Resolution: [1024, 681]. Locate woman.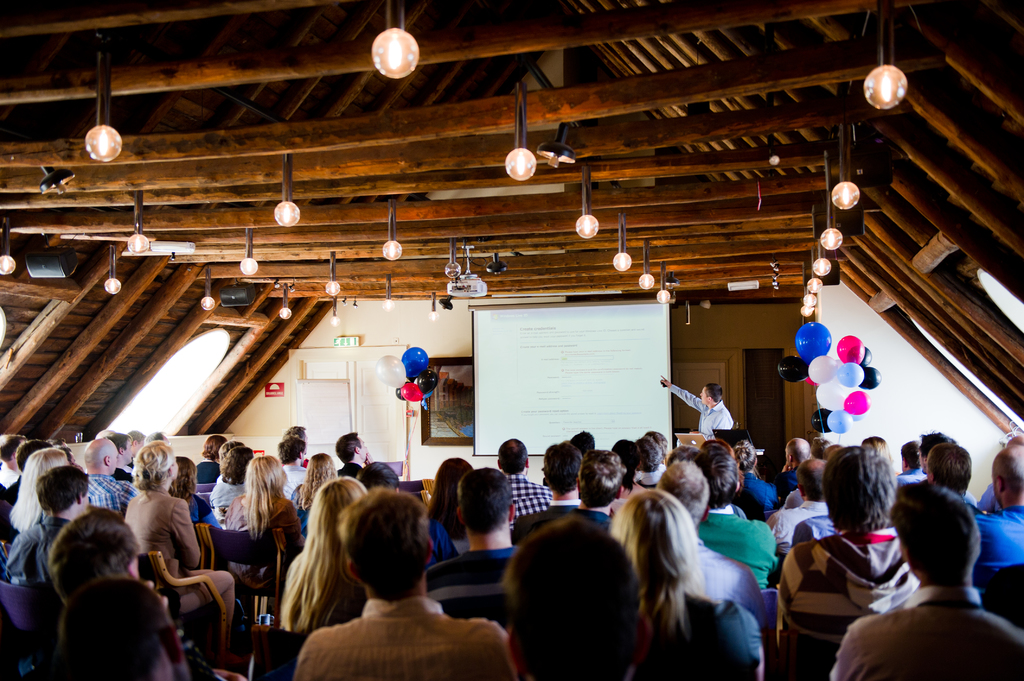
x1=278 y1=475 x2=372 y2=638.
